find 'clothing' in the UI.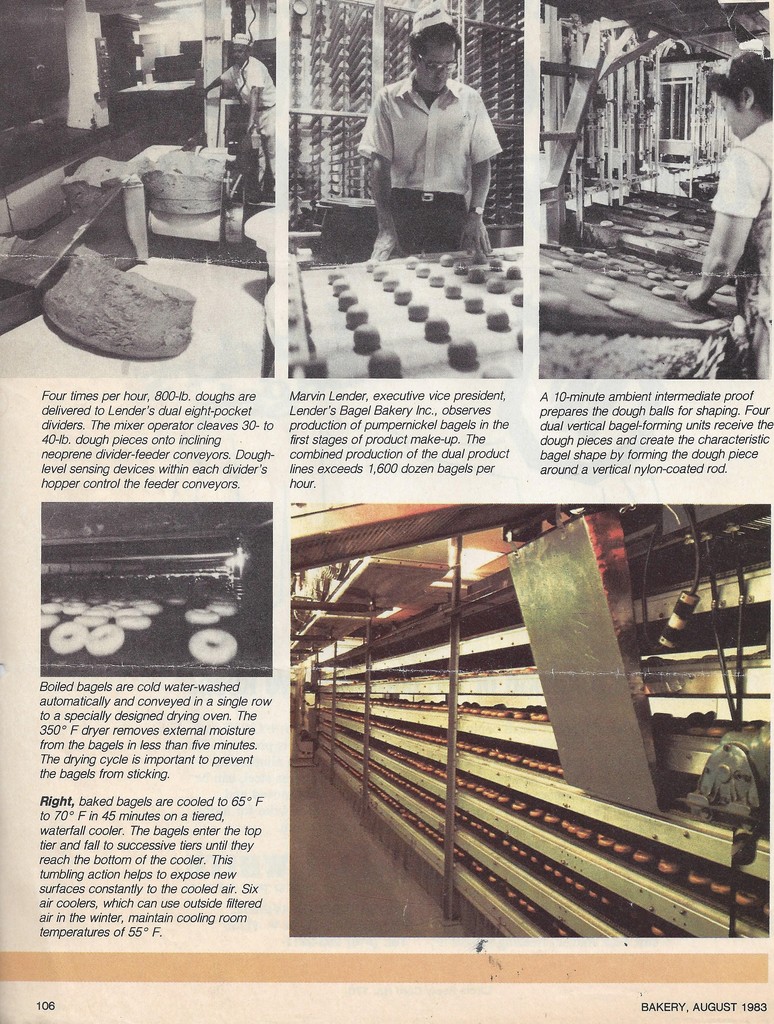
UI element at [x1=712, y1=115, x2=770, y2=378].
